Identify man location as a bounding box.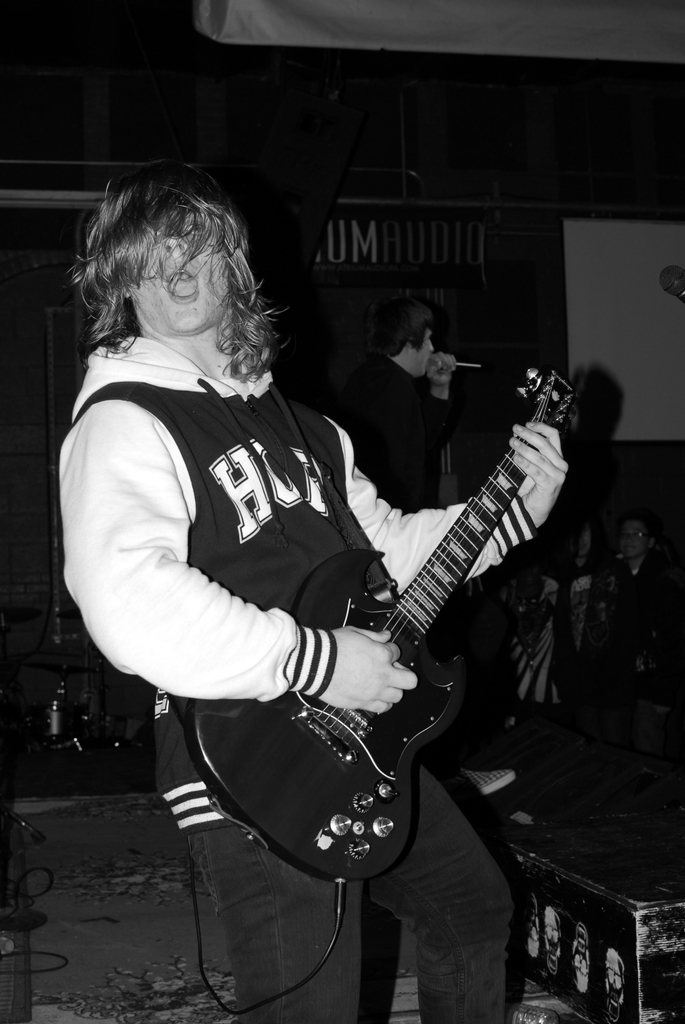
region(331, 290, 461, 514).
